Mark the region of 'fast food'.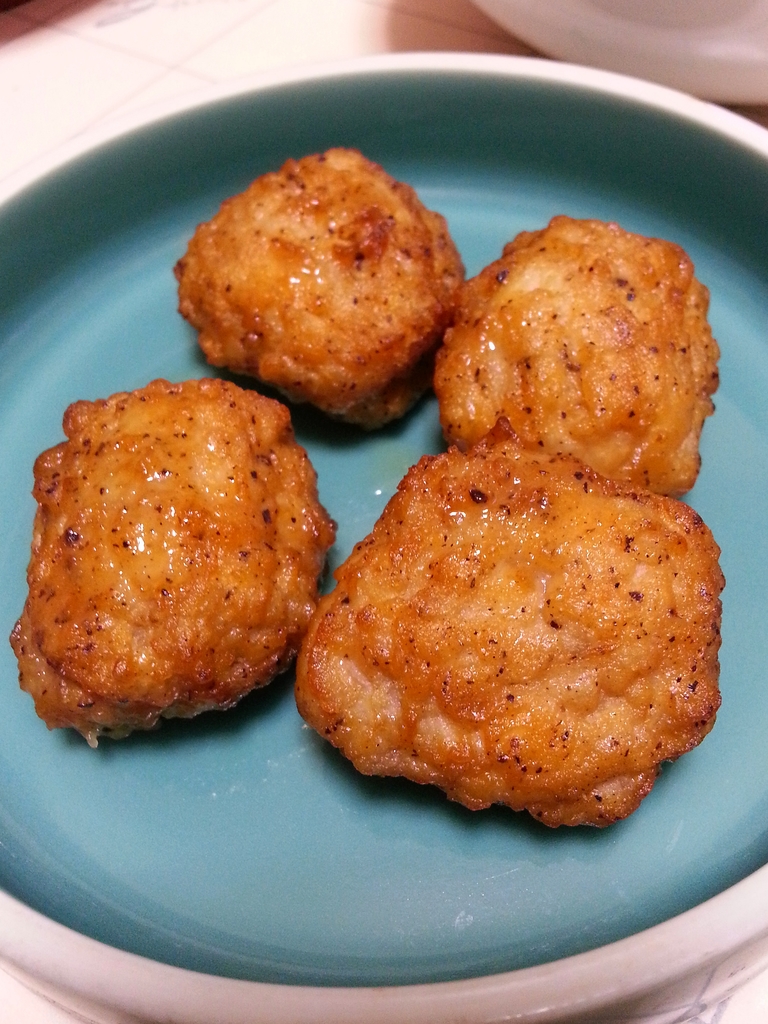
Region: locate(301, 428, 716, 829).
